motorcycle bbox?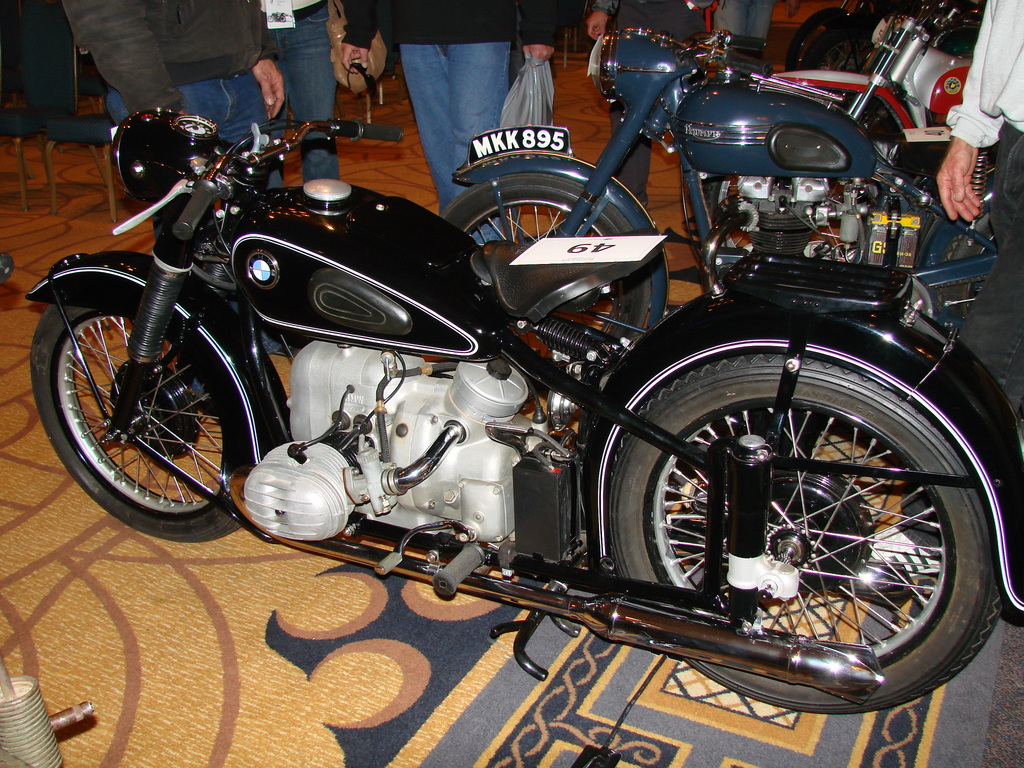
locate(703, 0, 996, 223)
